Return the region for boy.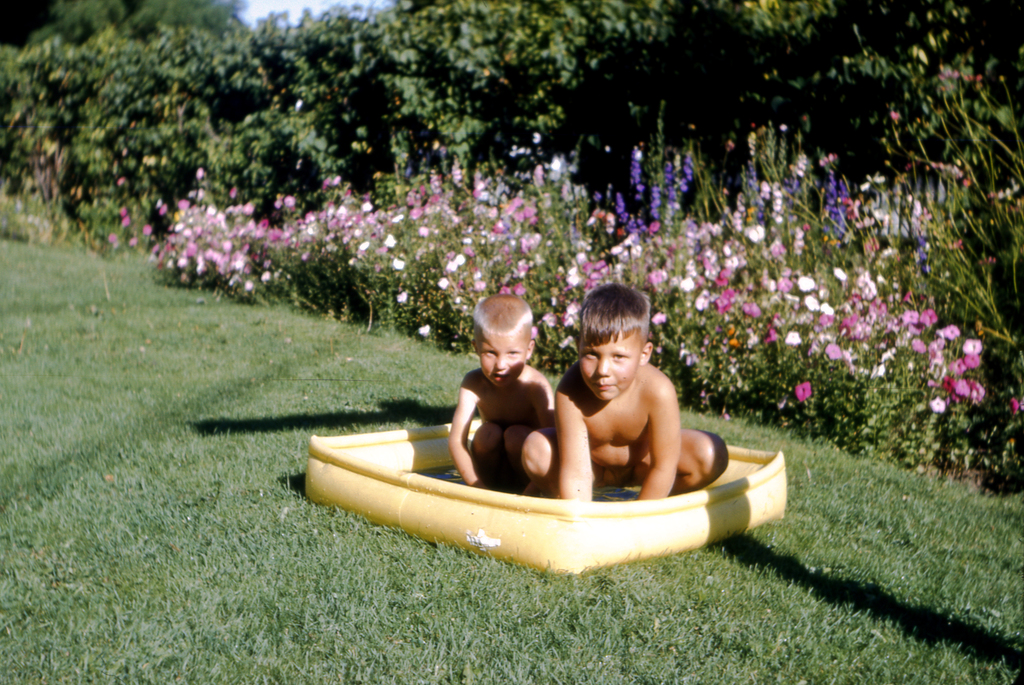
bbox=(523, 284, 727, 499).
